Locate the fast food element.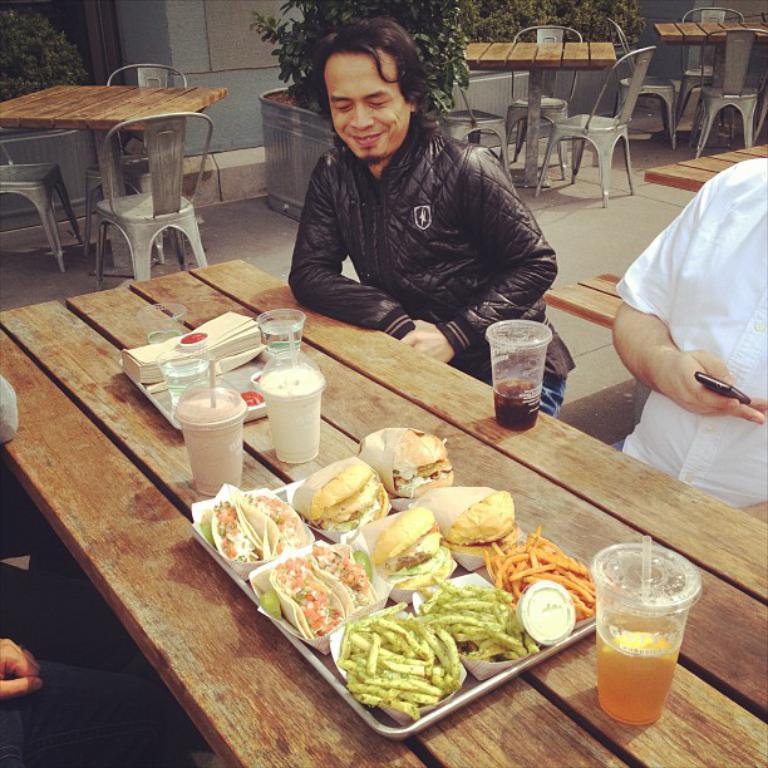
Element bbox: box=[255, 535, 380, 645].
